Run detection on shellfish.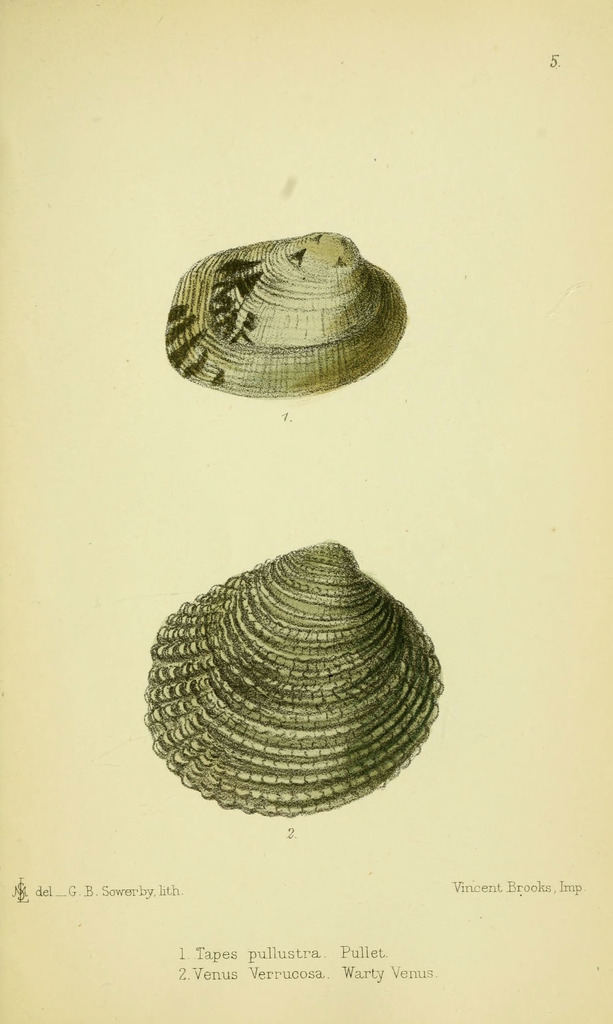
Result: [left=160, top=228, right=413, bottom=405].
